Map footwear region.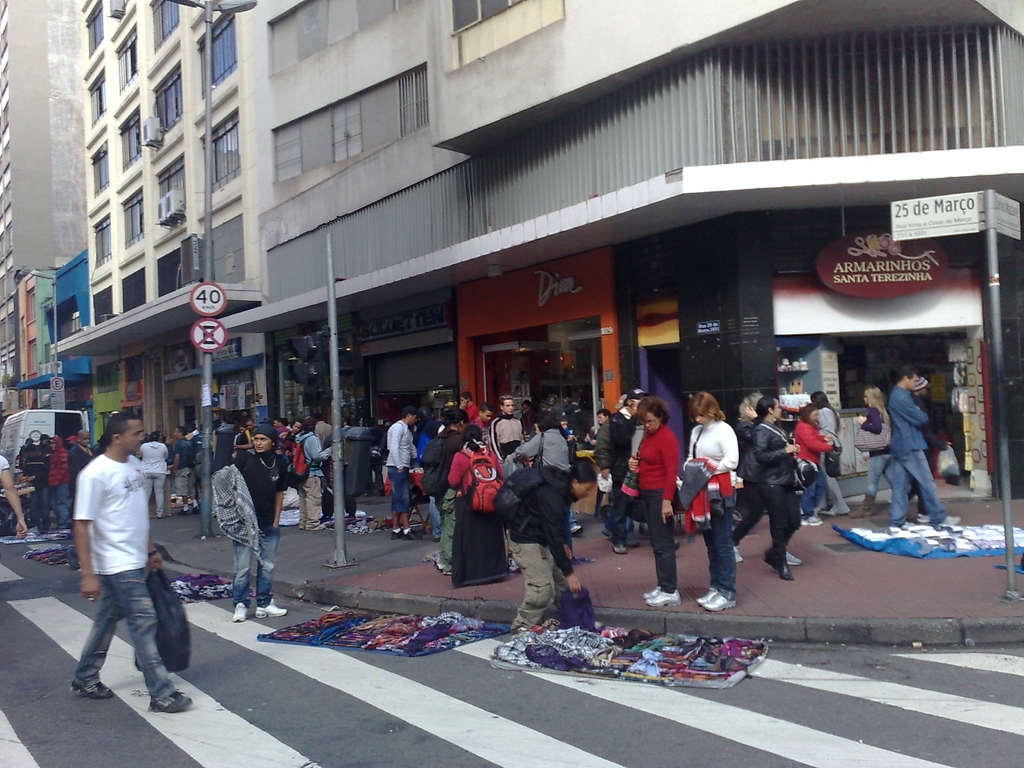
Mapped to [x1=71, y1=682, x2=113, y2=700].
